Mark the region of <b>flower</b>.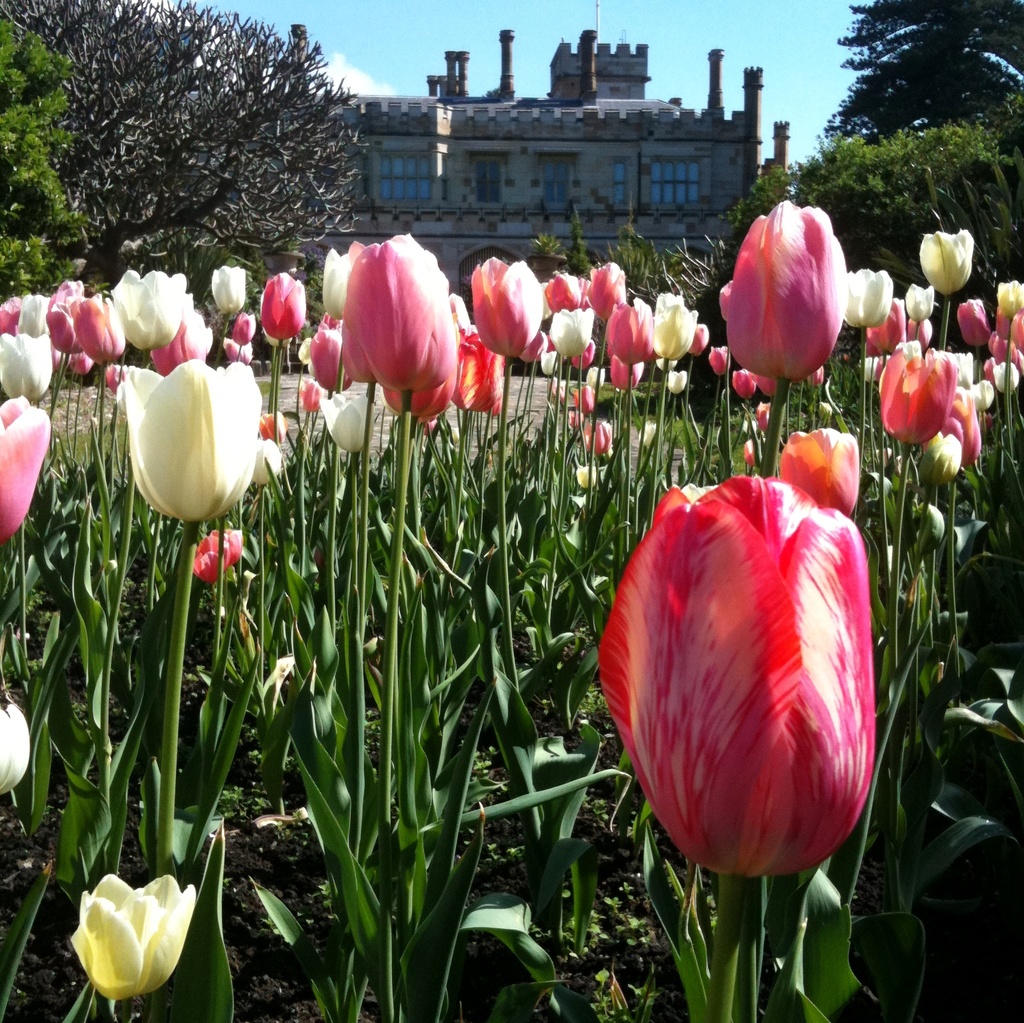
Region: bbox=(781, 415, 870, 509).
